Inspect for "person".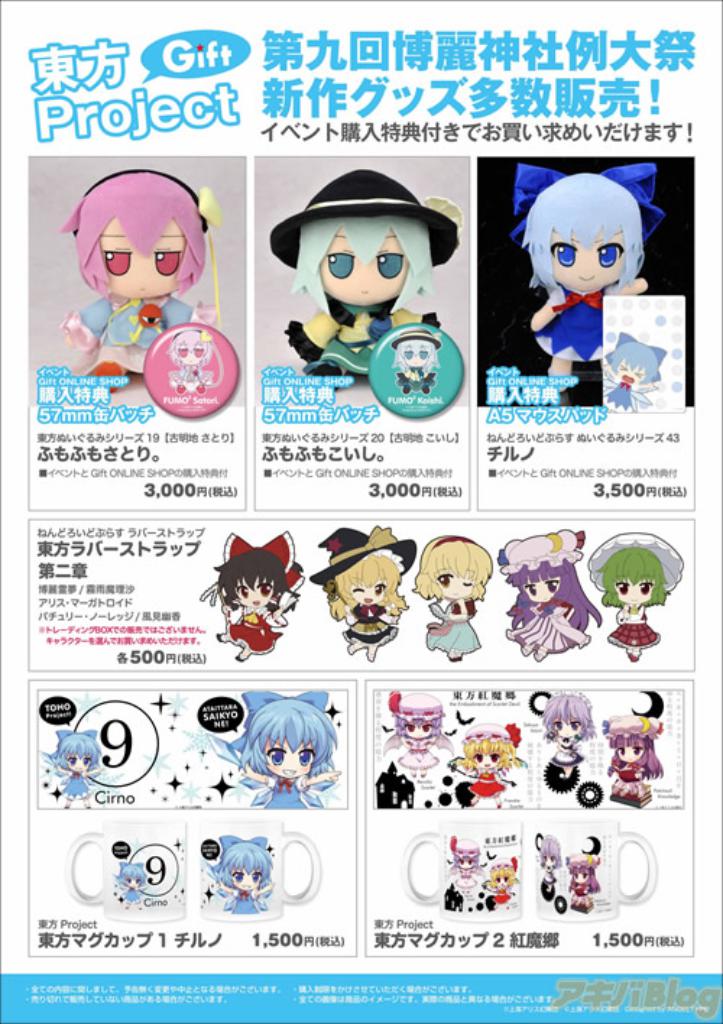
Inspection: x1=108 y1=863 x2=140 y2=911.
